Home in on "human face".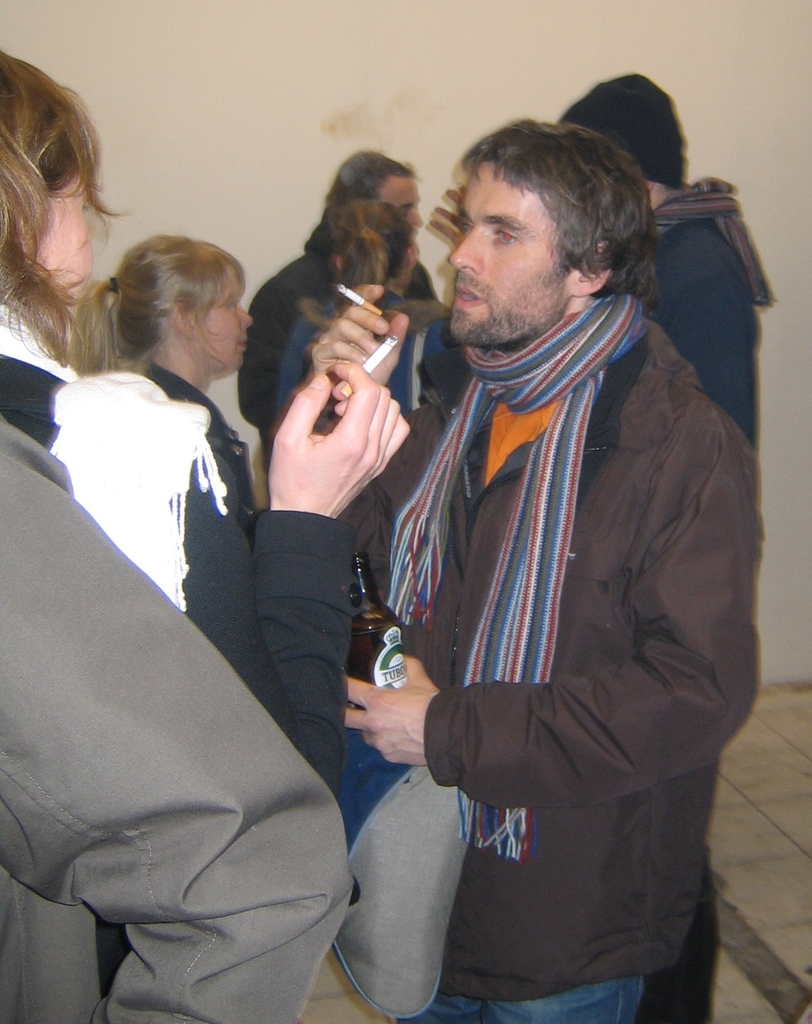
Homed in at l=449, t=158, r=566, b=346.
